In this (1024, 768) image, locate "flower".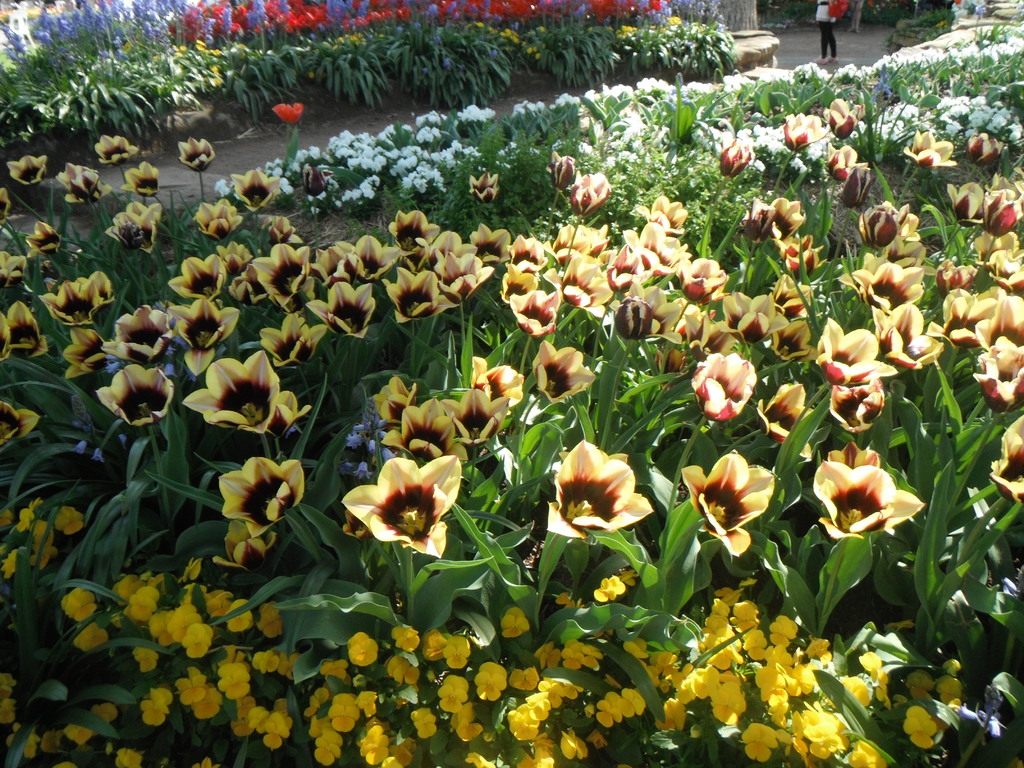
Bounding box: [left=94, top=134, right=141, bottom=164].
